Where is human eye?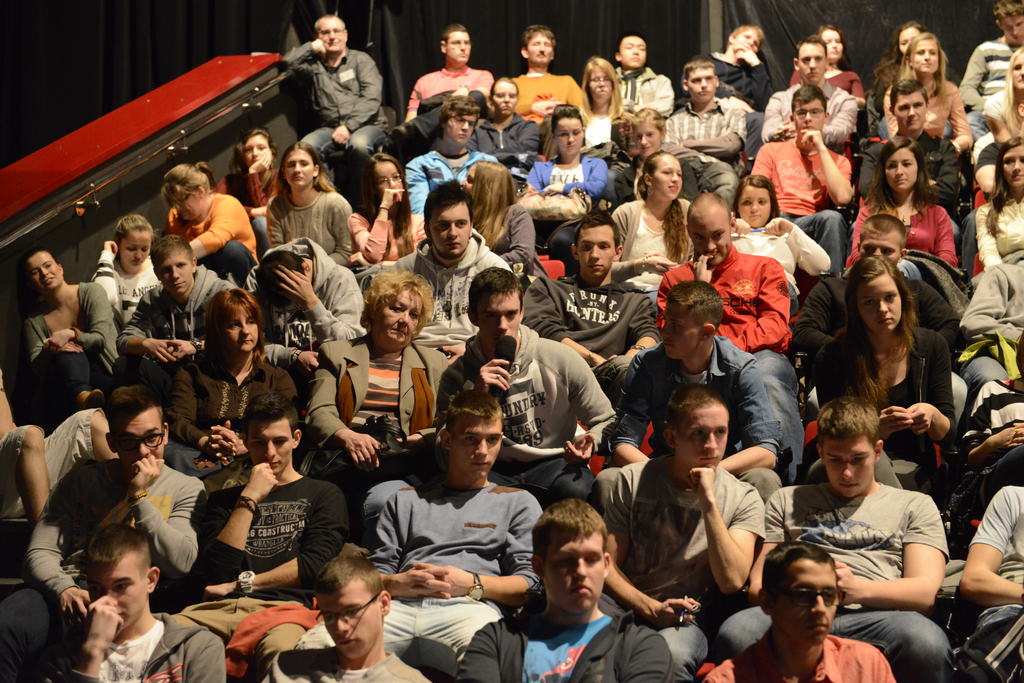
x1=45, y1=260, x2=53, y2=269.
